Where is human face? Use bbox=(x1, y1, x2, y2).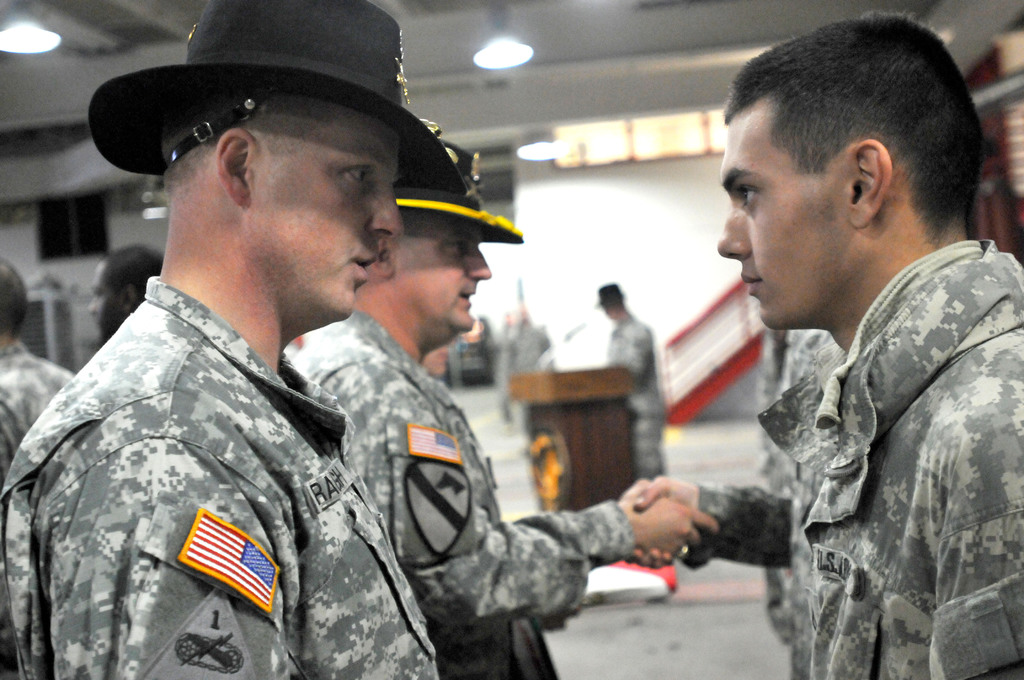
bbox=(397, 210, 490, 332).
